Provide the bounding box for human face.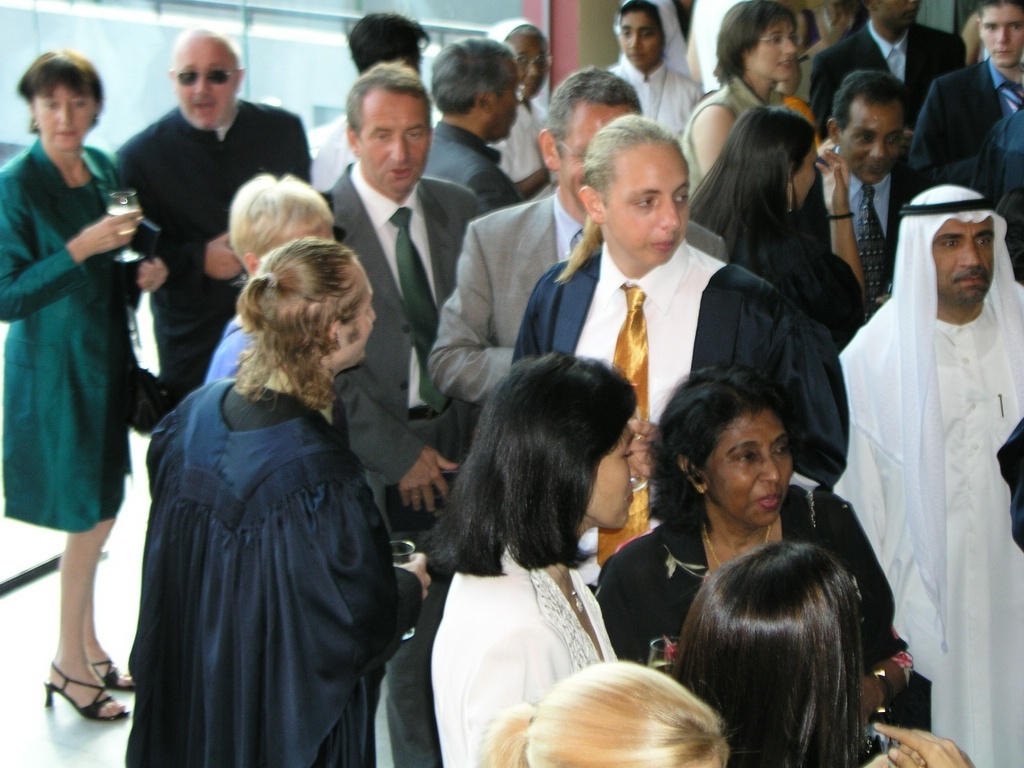
[left=840, top=97, right=899, bottom=189].
